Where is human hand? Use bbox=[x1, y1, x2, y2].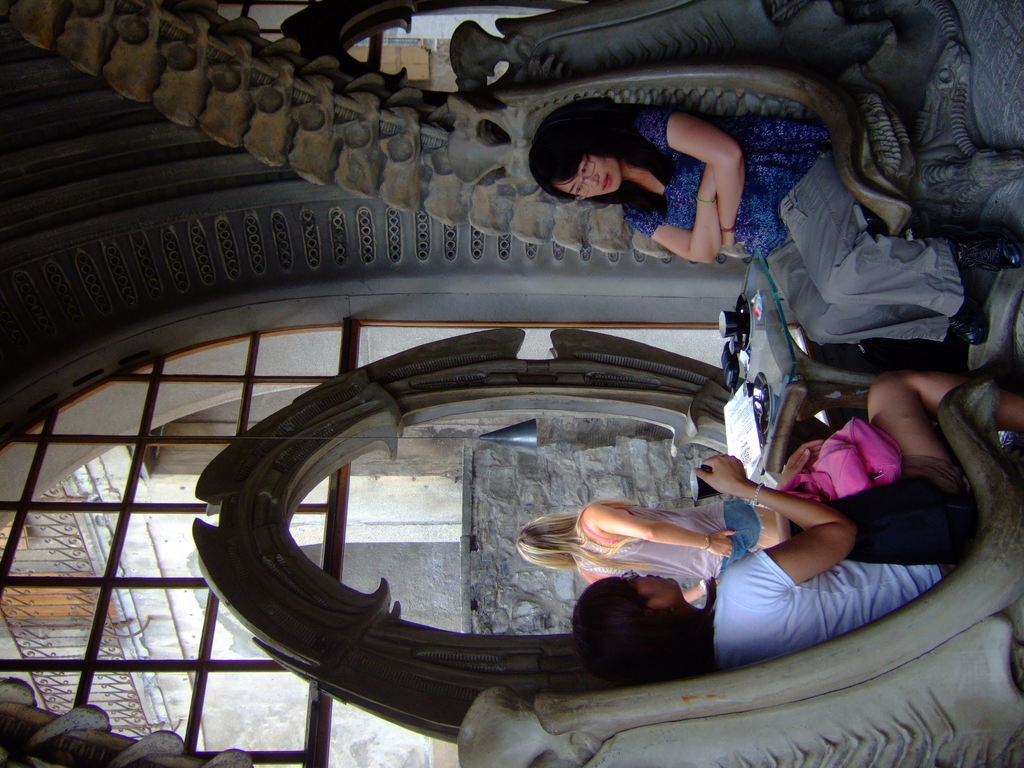
bbox=[690, 452, 748, 499].
